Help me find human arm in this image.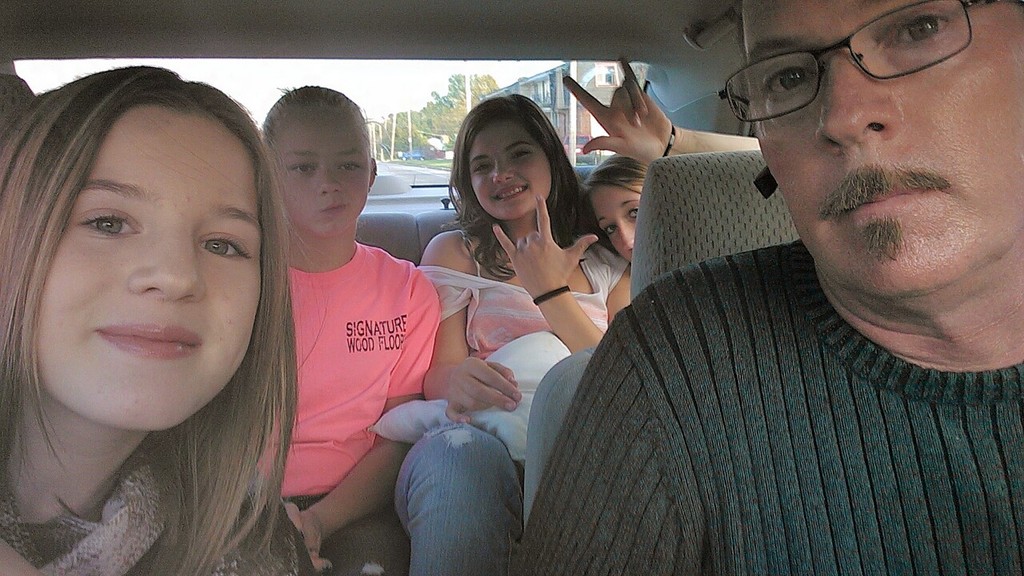
Found it: bbox(284, 274, 443, 570).
